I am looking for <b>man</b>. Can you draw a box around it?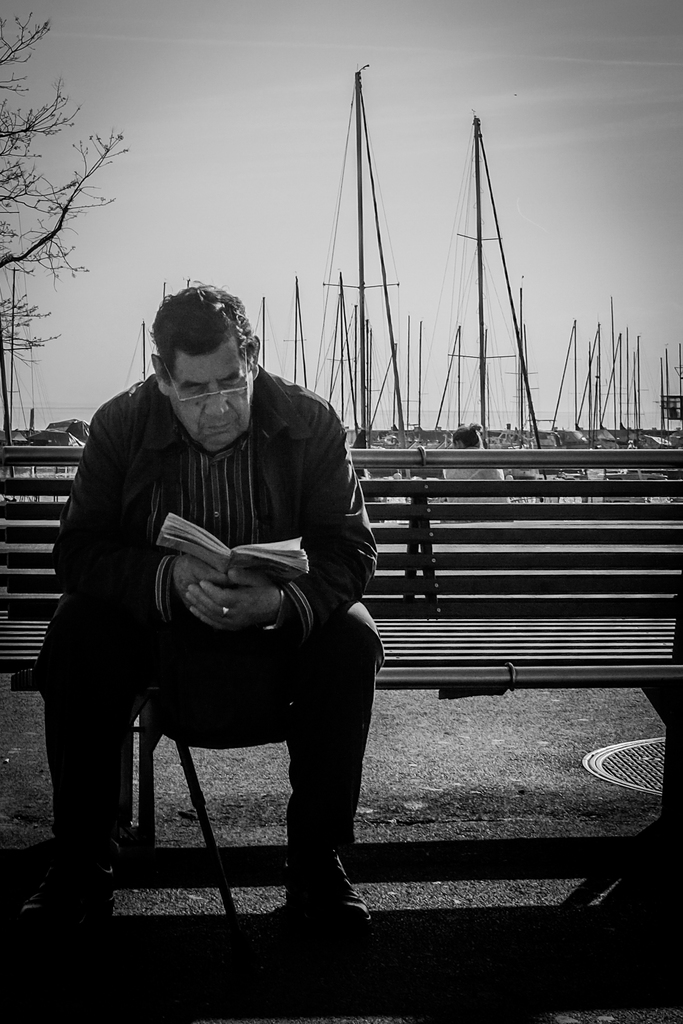
Sure, the bounding box is detection(37, 288, 388, 957).
